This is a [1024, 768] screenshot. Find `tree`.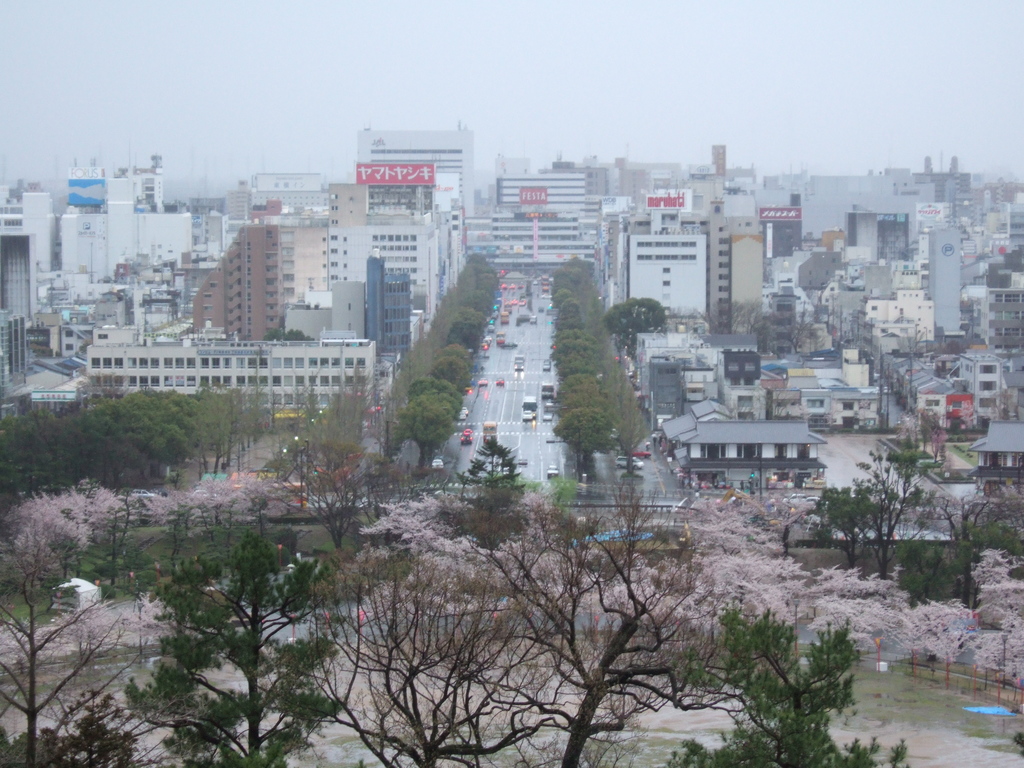
Bounding box: 551,295,595,329.
